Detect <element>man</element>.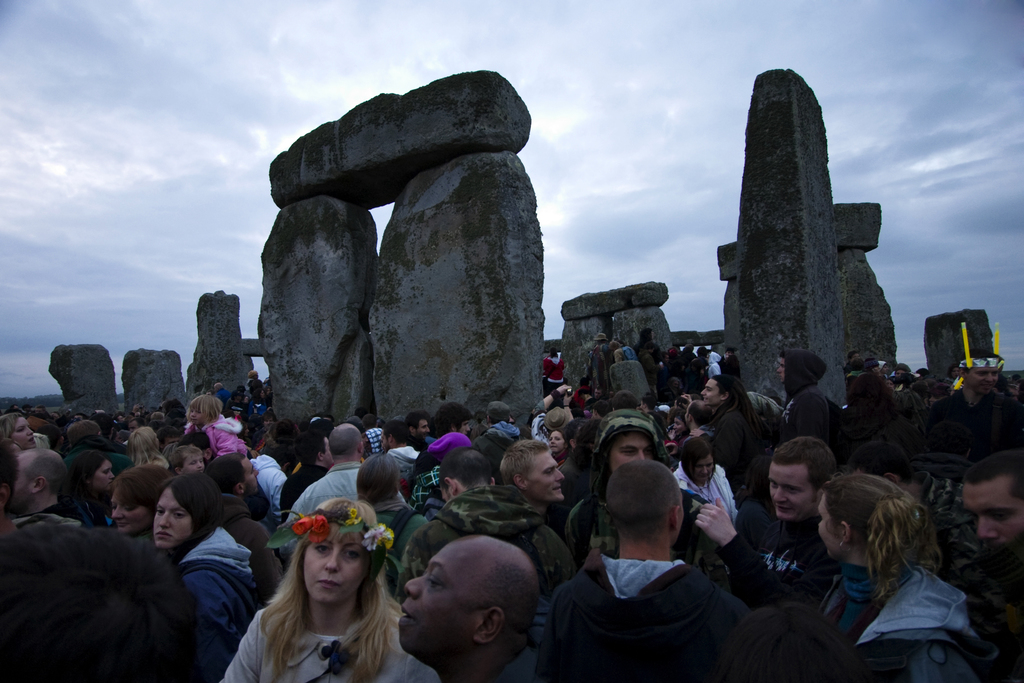
Detected at (129,418,146,439).
